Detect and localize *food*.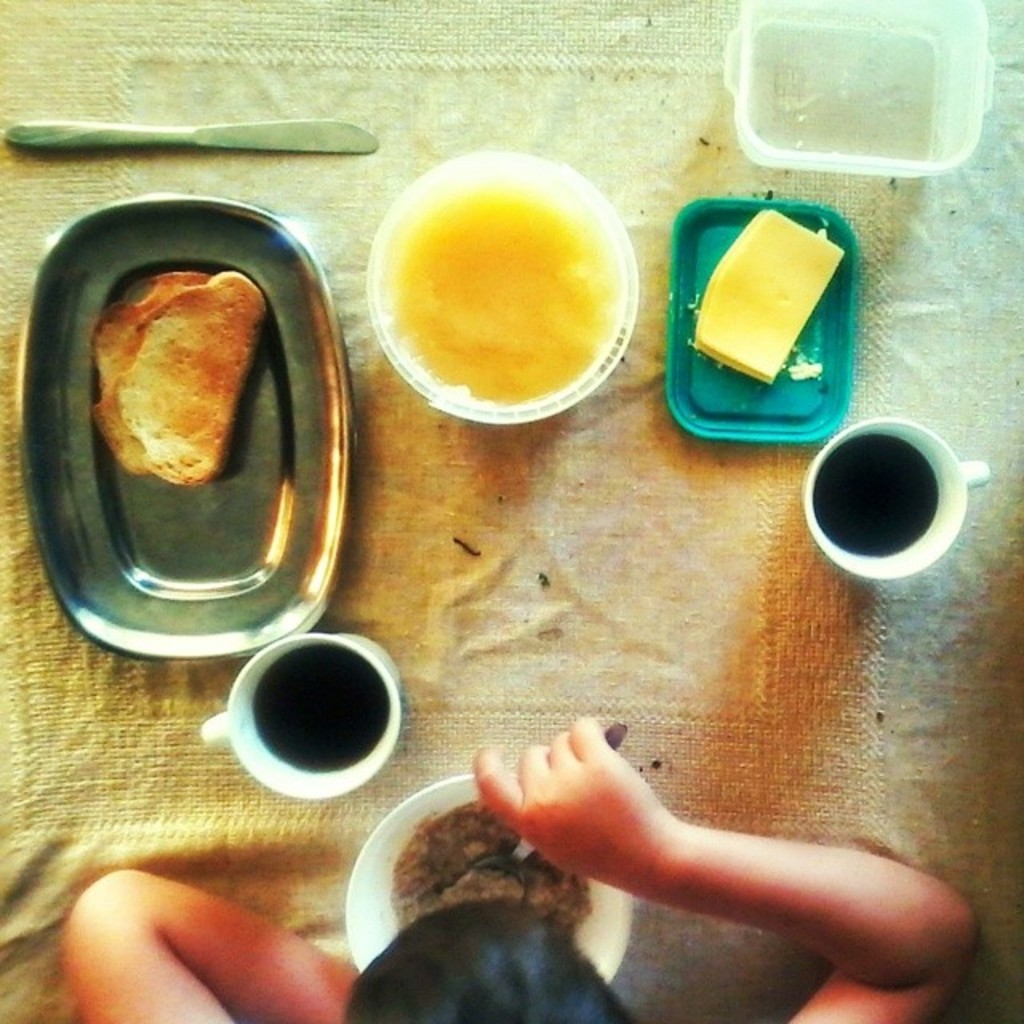
Localized at select_region(371, 166, 653, 408).
